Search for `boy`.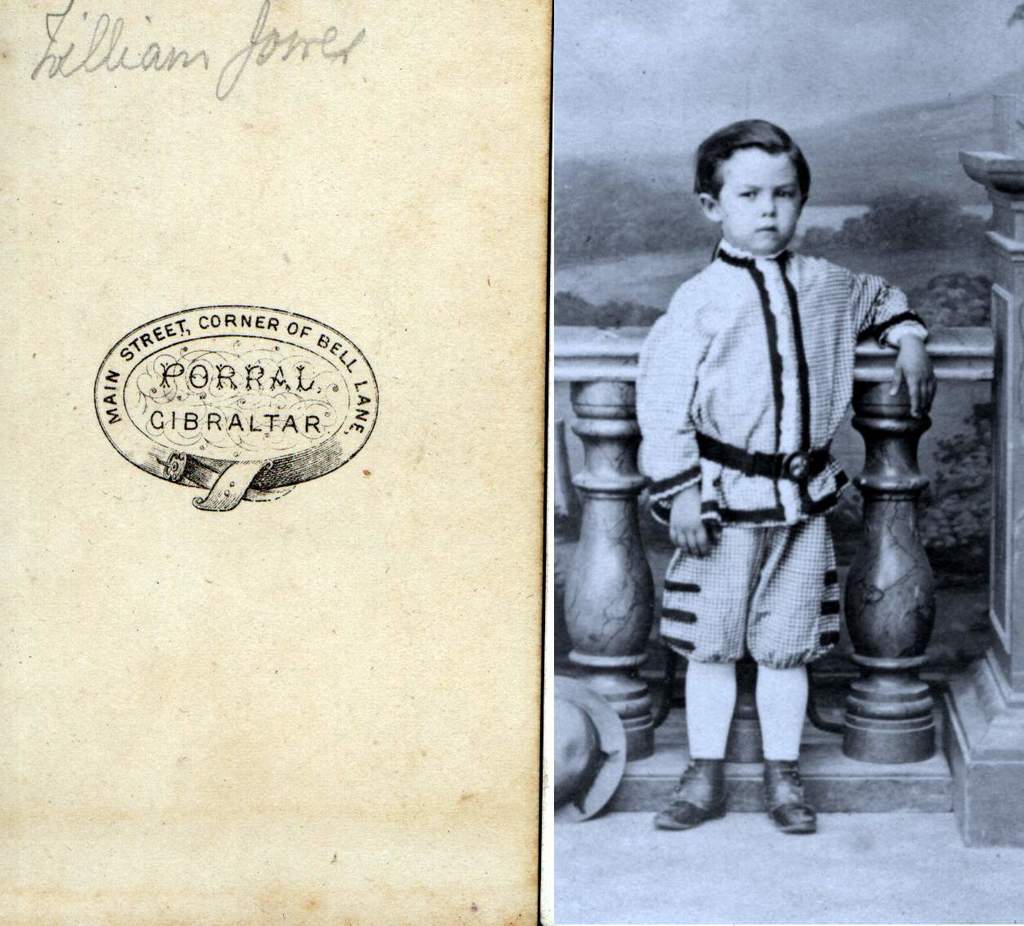
Found at BBox(603, 104, 942, 844).
